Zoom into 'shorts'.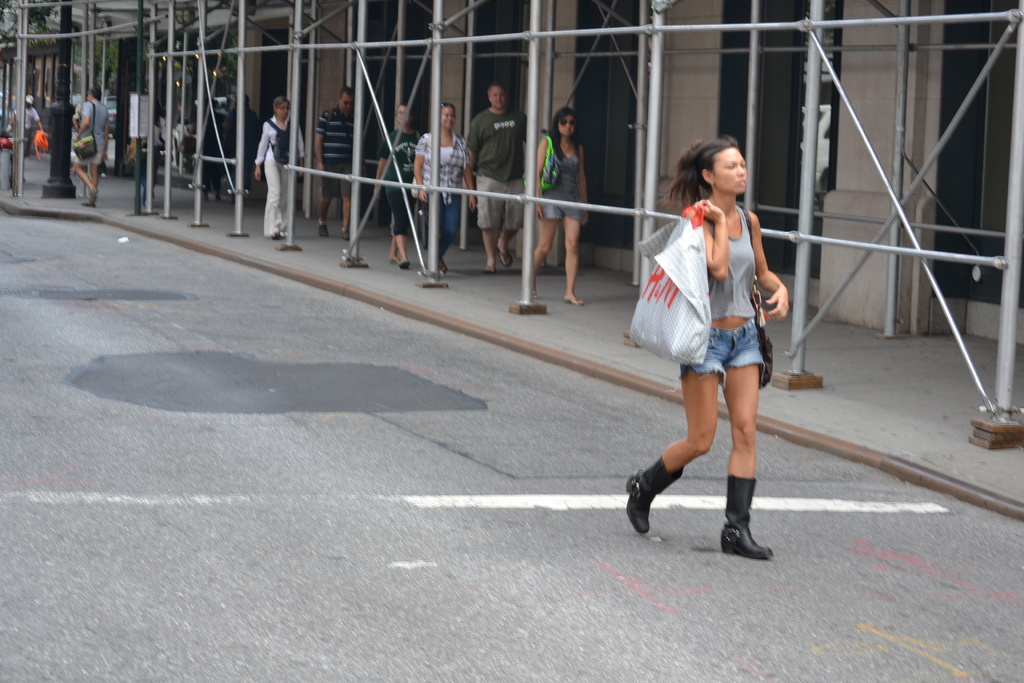
Zoom target: bbox=[384, 194, 414, 237].
